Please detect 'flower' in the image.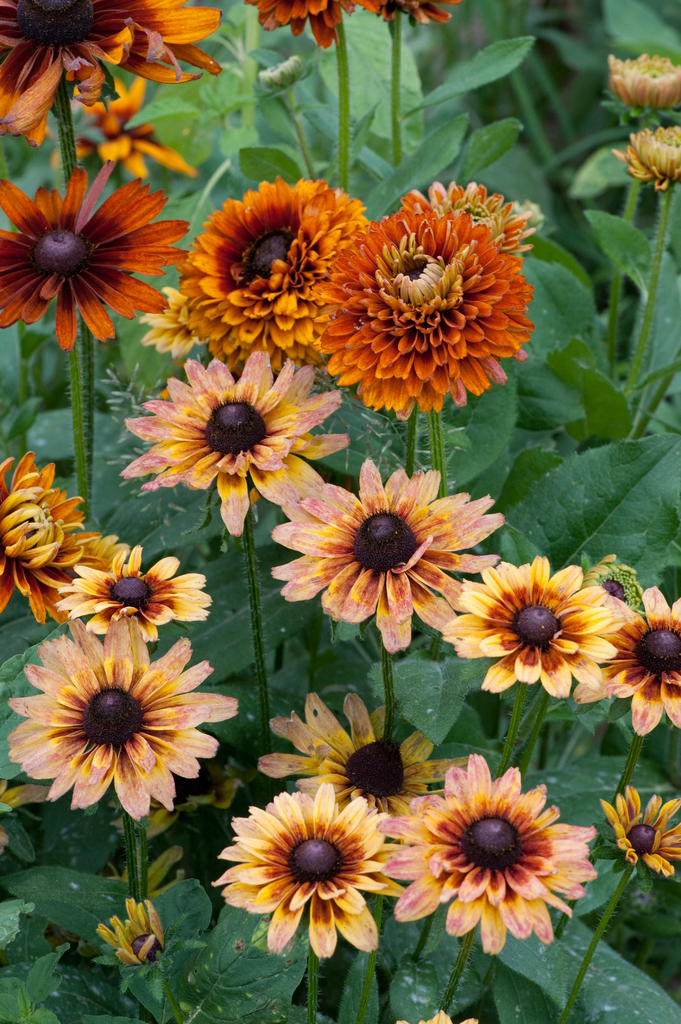
{"left": 116, "top": 346, "right": 345, "bottom": 543}.
